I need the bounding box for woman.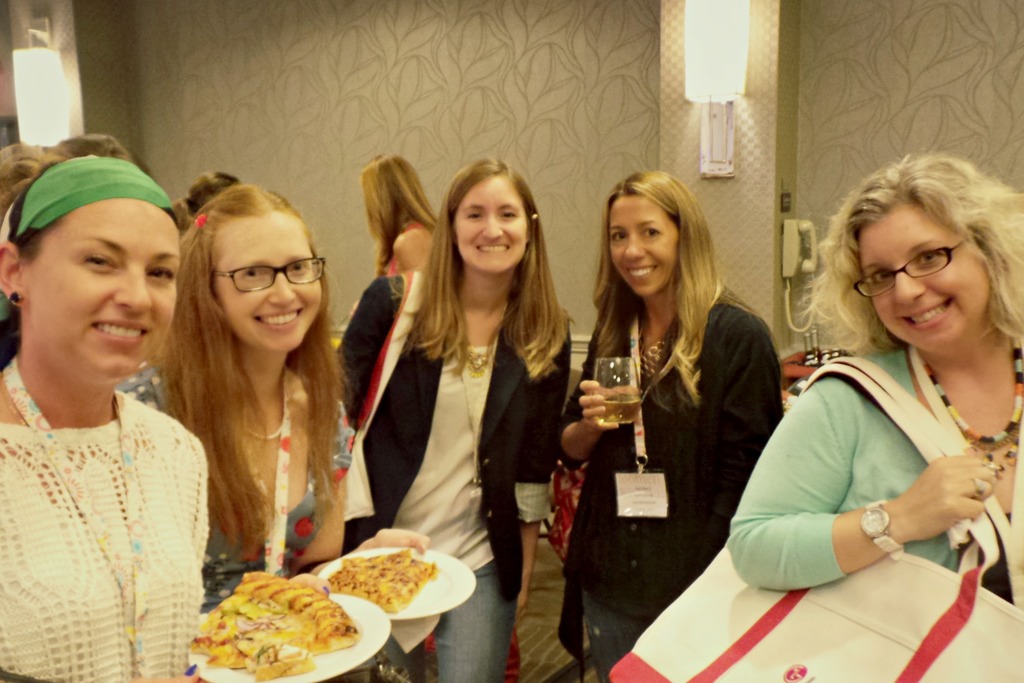
Here it is: (x1=109, y1=180, x2=425, y2=682).
